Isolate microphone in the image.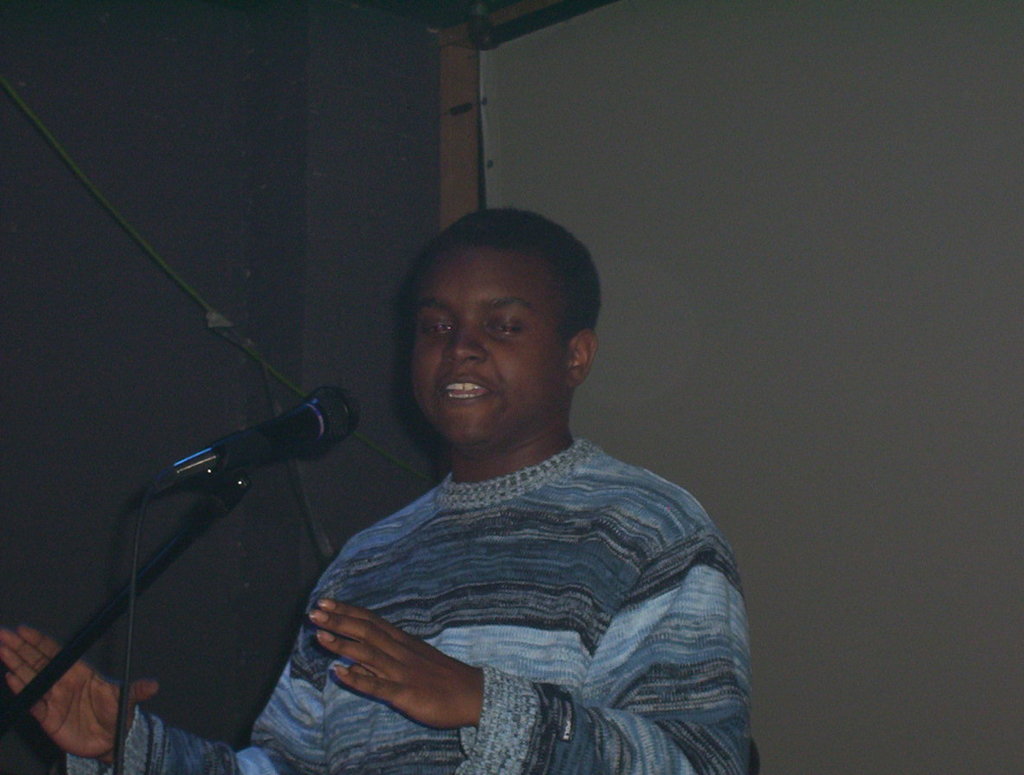
Isolated region: 146:381:370:502.
